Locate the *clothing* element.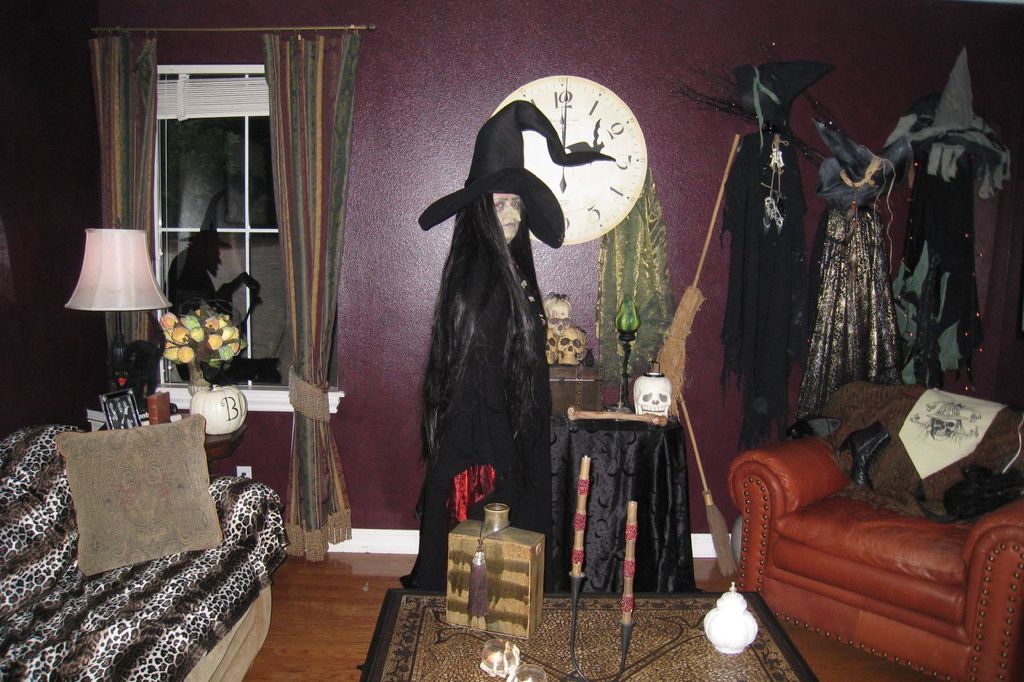
Element bbox: rect(724, 138, 806, 459).
